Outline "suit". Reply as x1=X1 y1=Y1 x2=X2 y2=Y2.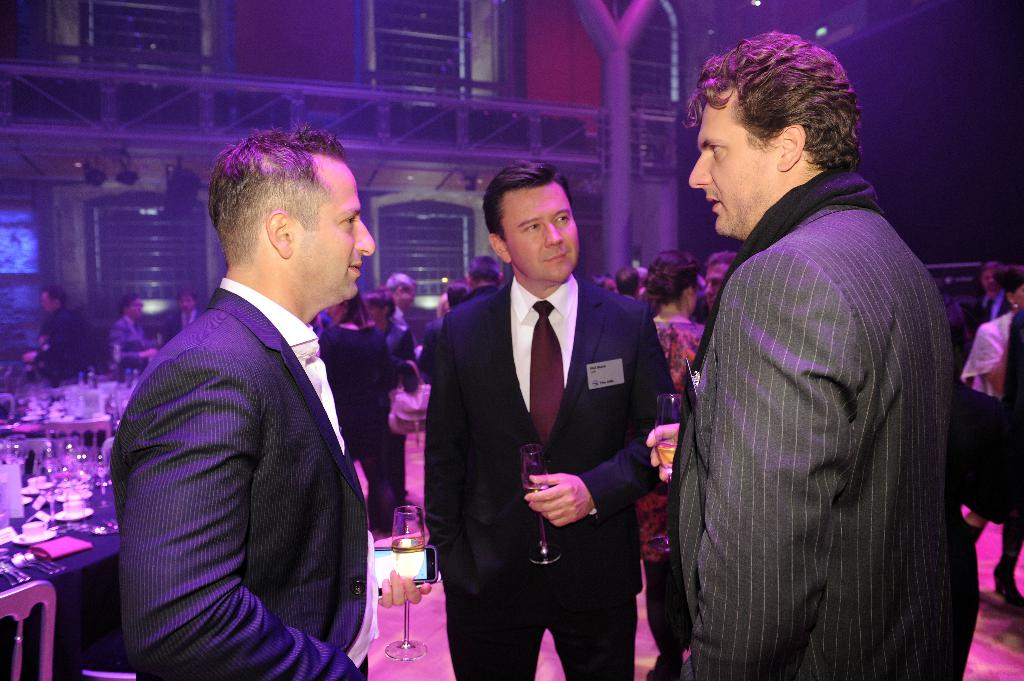
x1=424 y1=316 x2=441 y2=381.
